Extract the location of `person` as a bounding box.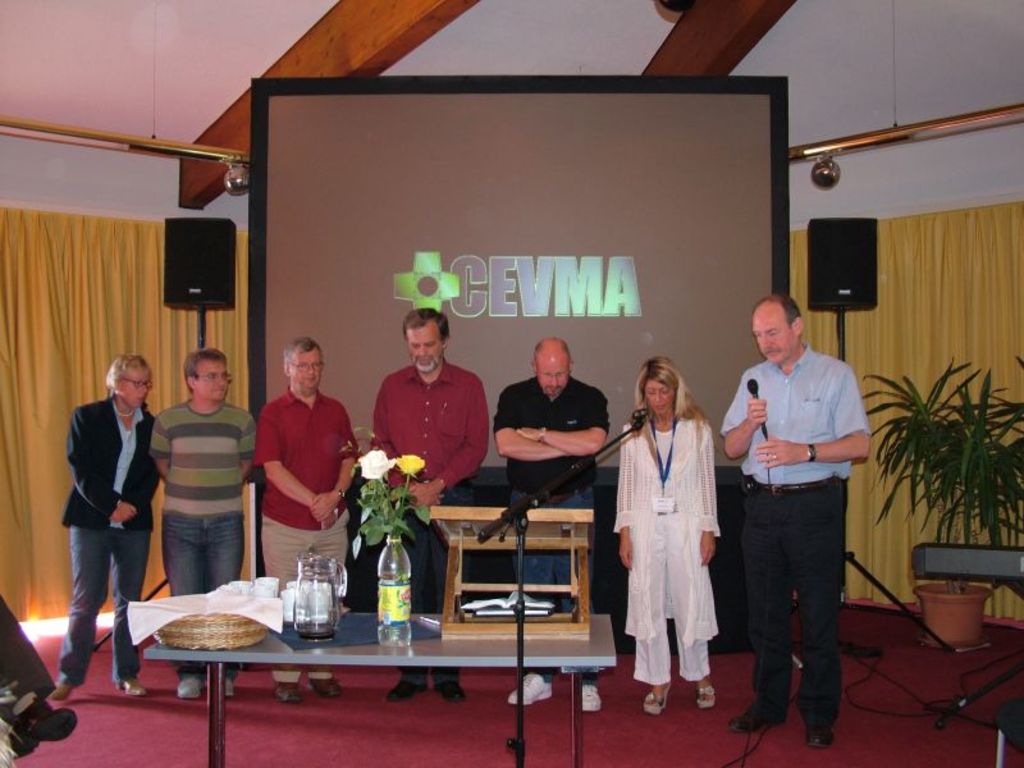
252:338:358:700.
